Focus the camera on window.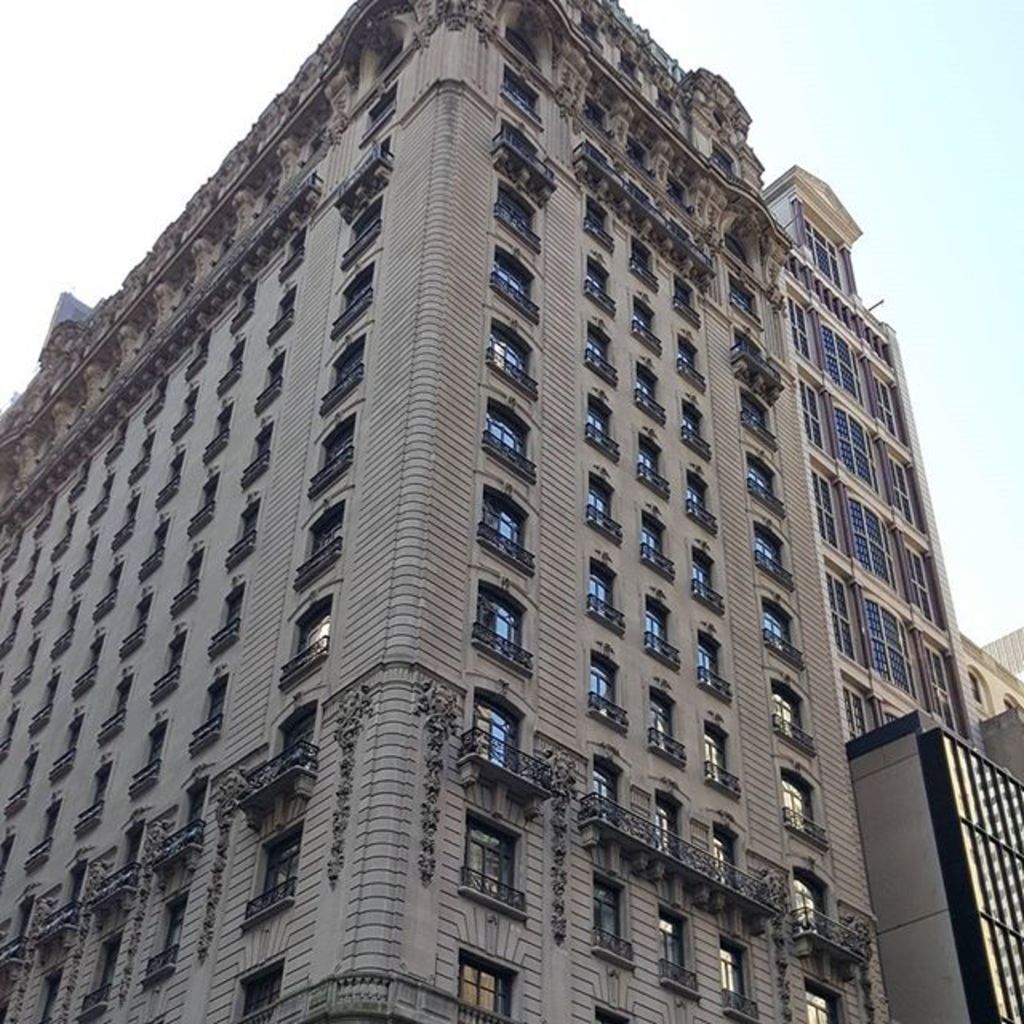
Focus region: 502 195 523 219.
